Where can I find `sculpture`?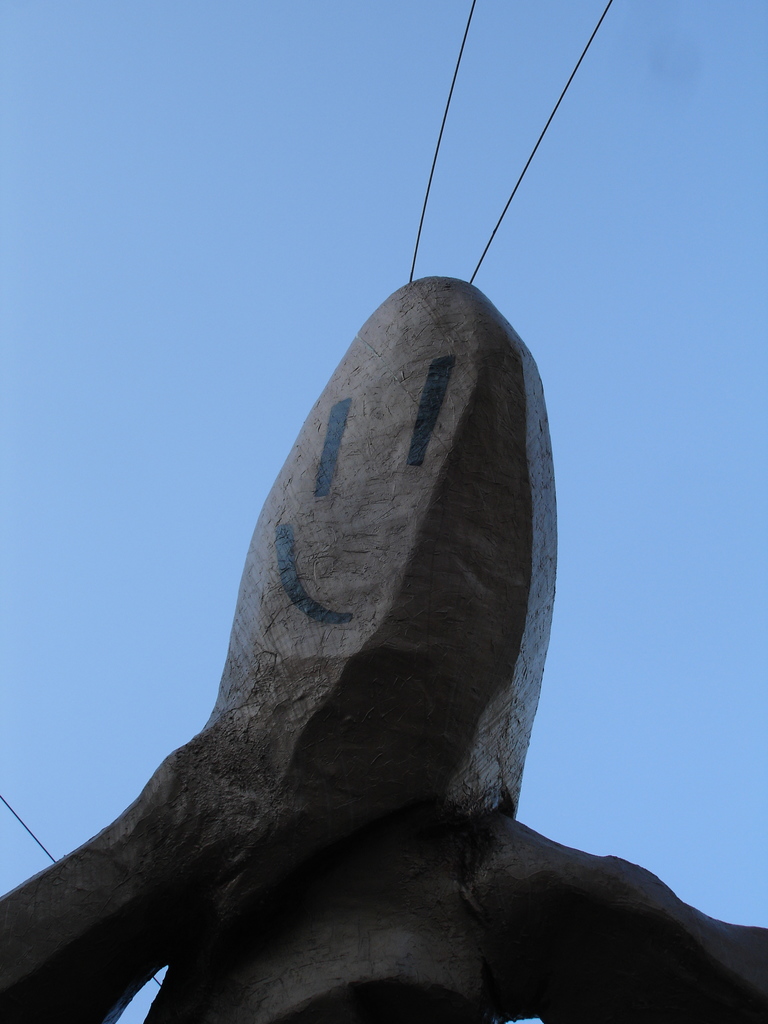
You can find it at region(0, 243, 767, 1023).
